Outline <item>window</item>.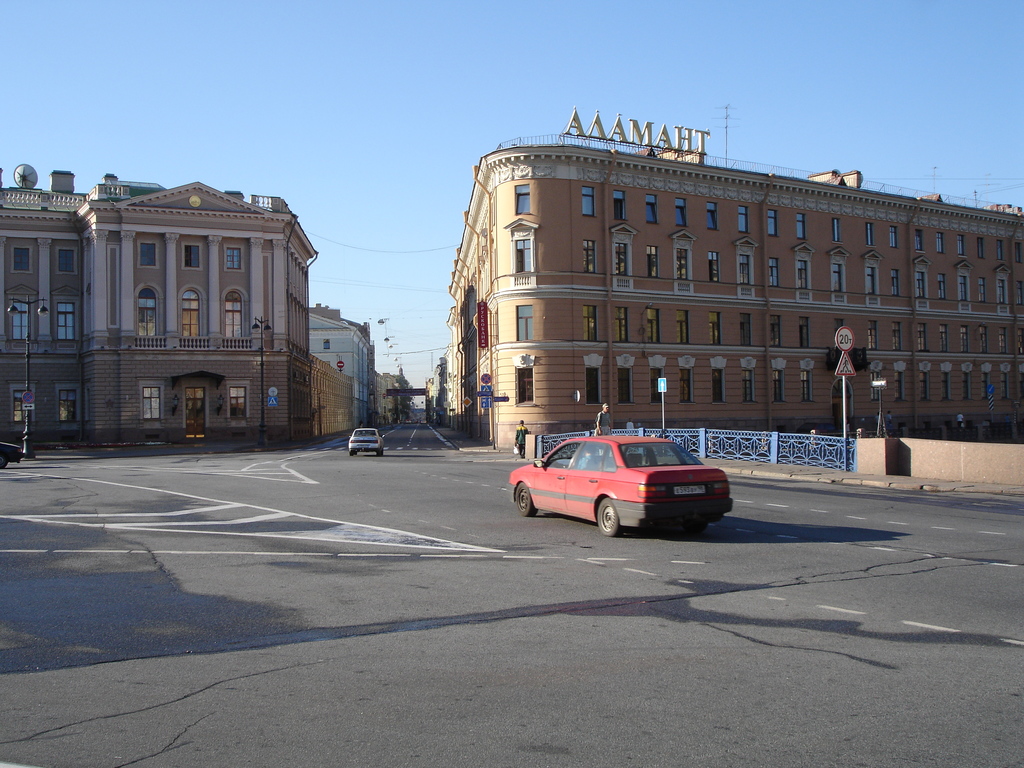
Outline: bbox(911, 269, 929, 308).
